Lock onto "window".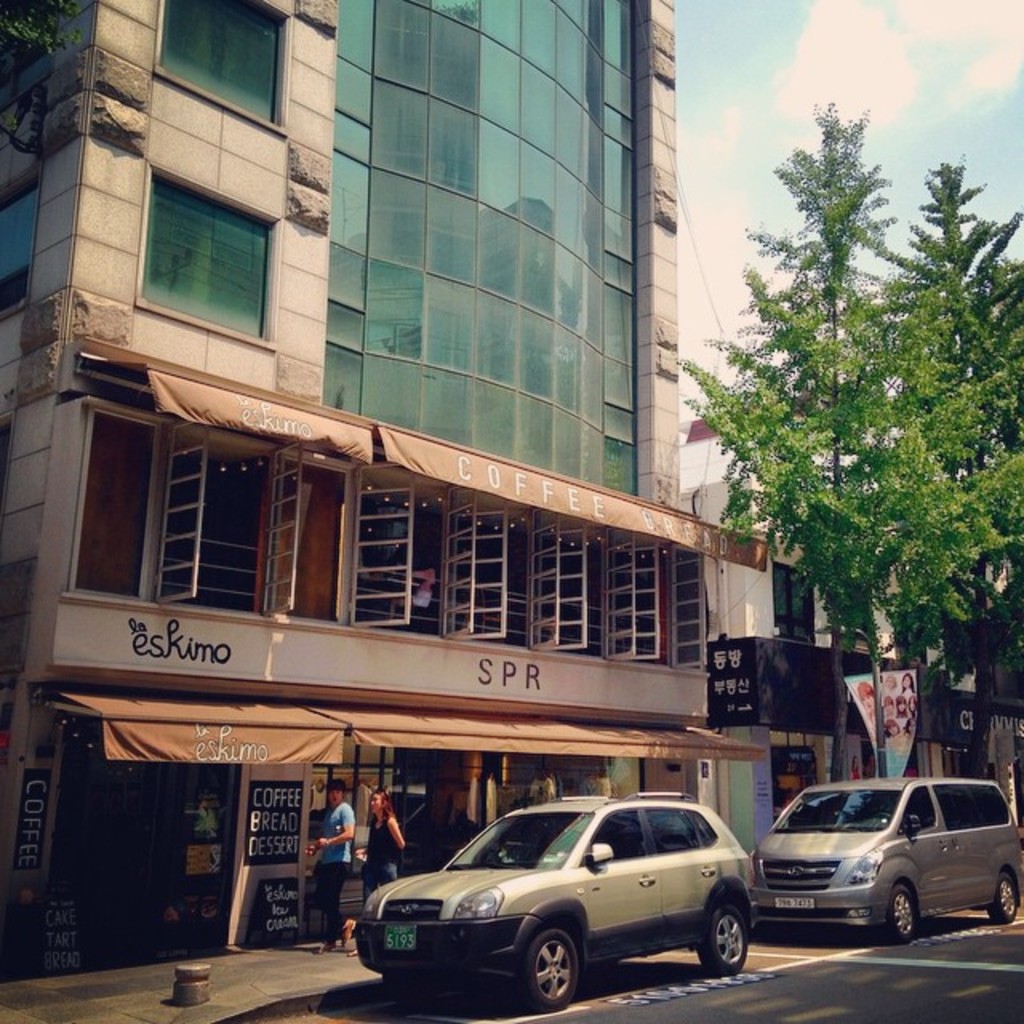
Locked: 98/123/294/352.
